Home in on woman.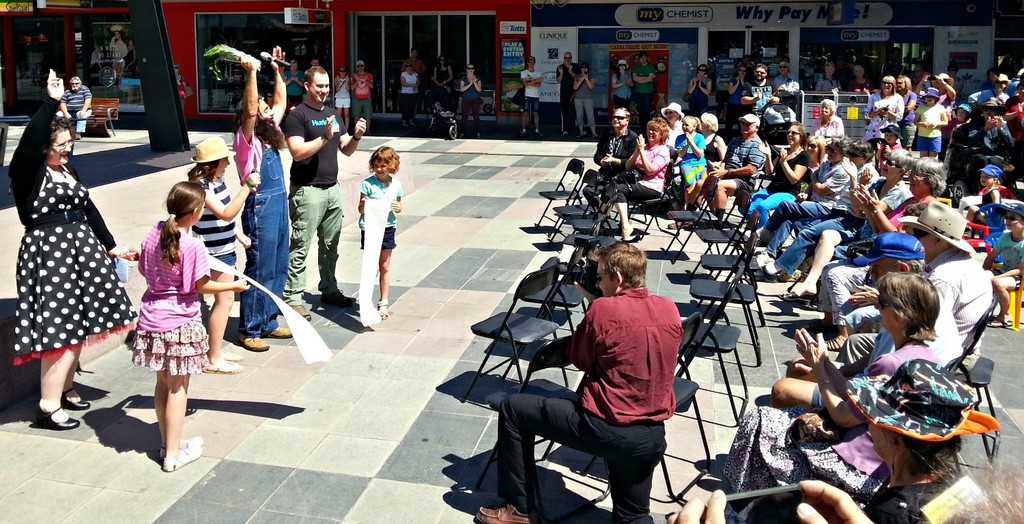
Homed in at select_region(727, 59, 752, 146).
